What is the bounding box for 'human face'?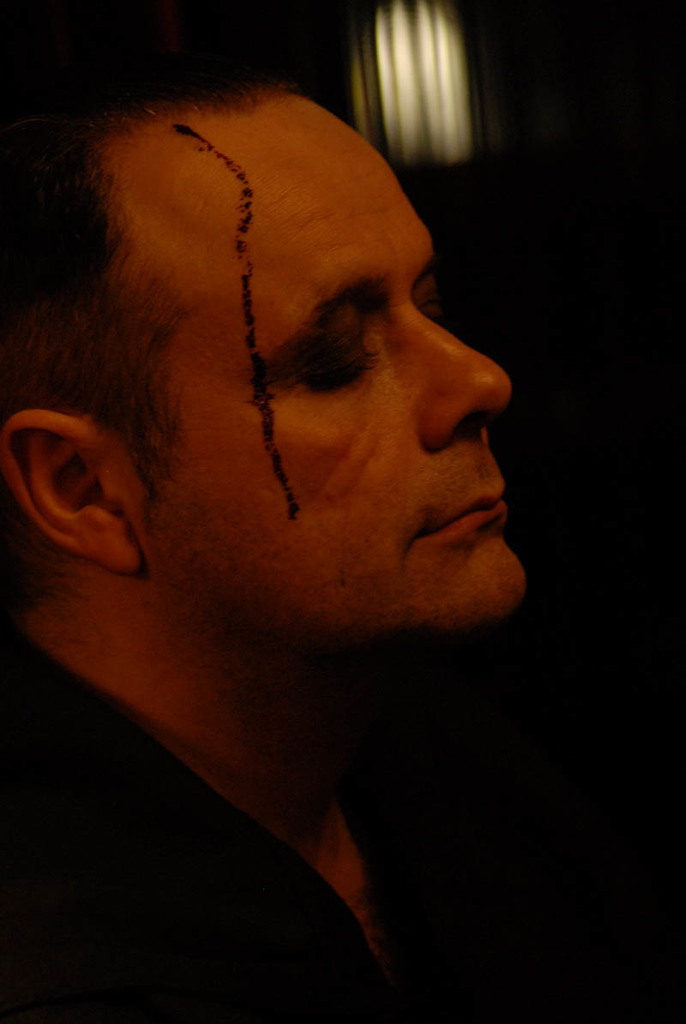
bbox=(104, 87, 527, 666).
